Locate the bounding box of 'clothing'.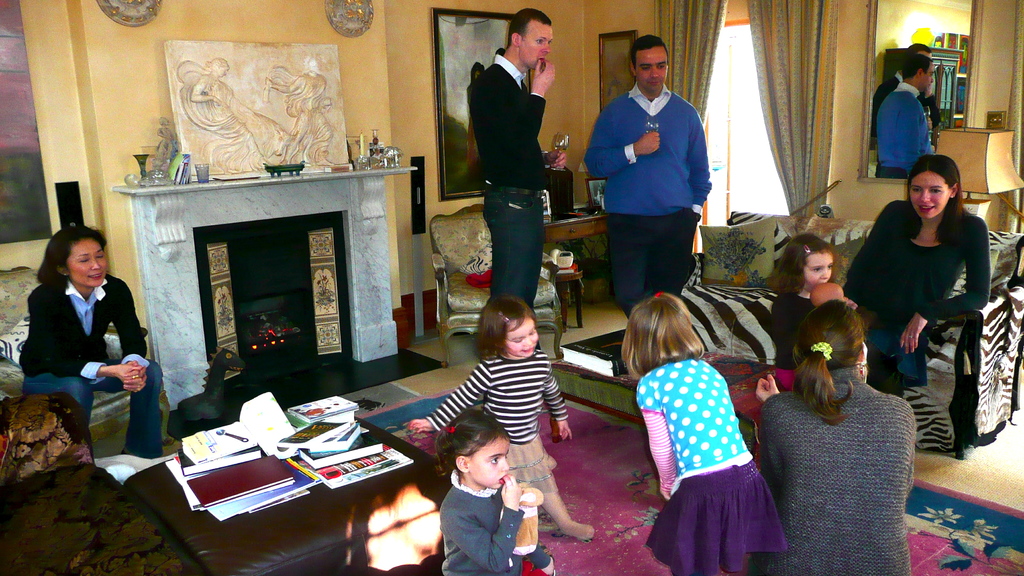
Bounding box: Rect(588, 83, 712, 316).
